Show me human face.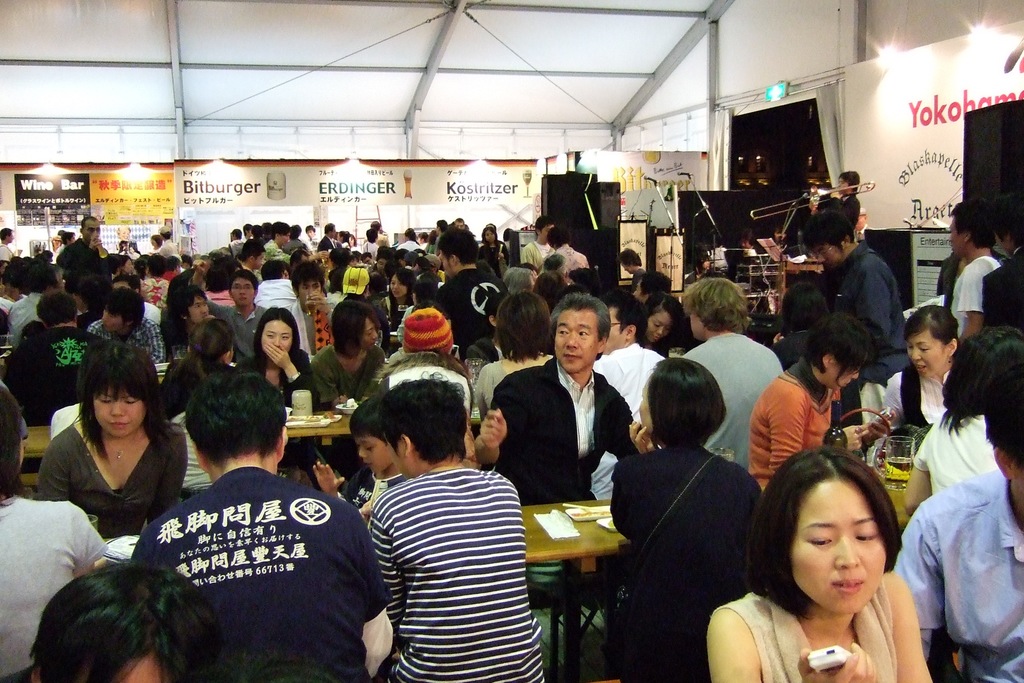
human face is here: bbox=[231, 277, 255, 307].
